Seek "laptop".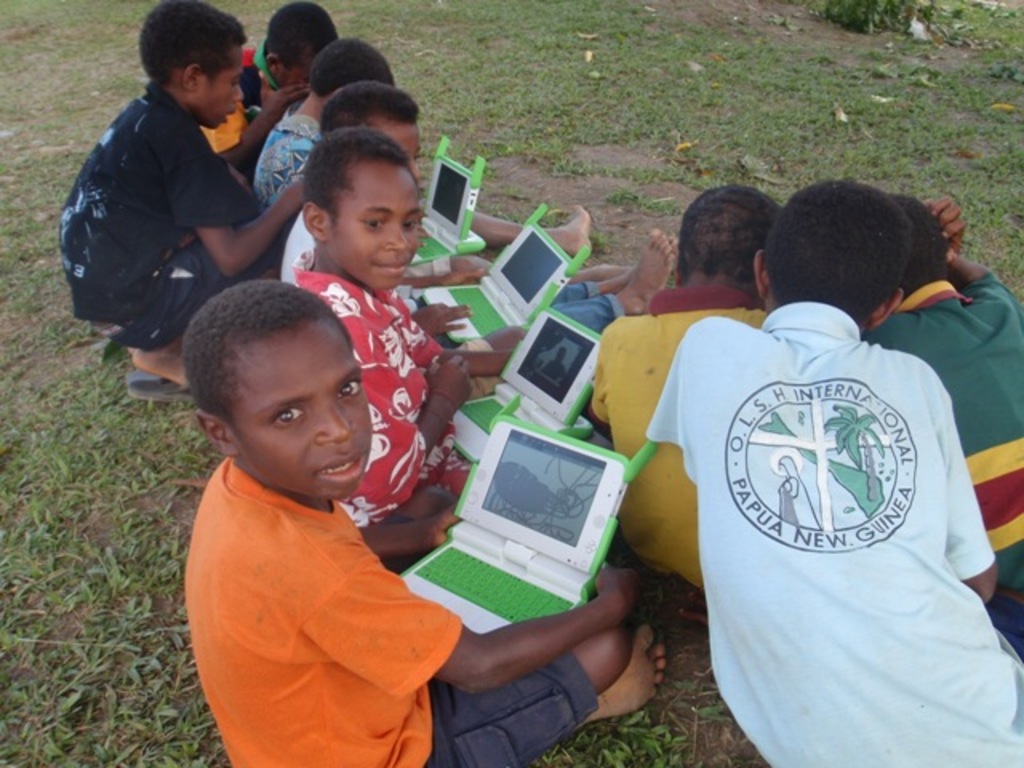
421:203:594:344.
